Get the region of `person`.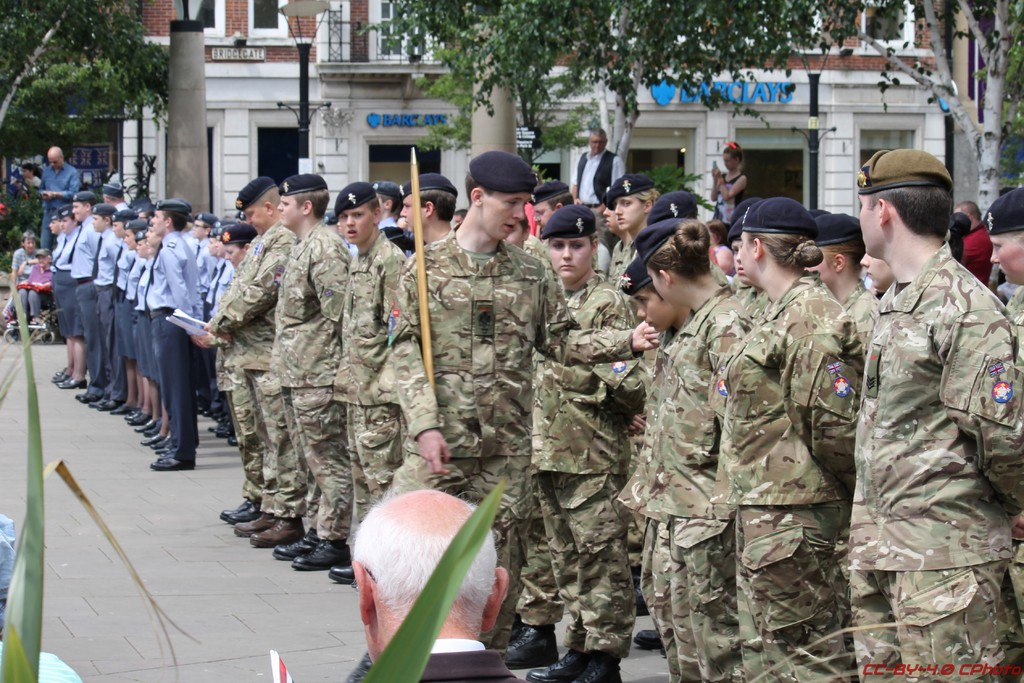
Rect(108, 207, 154, 420).
